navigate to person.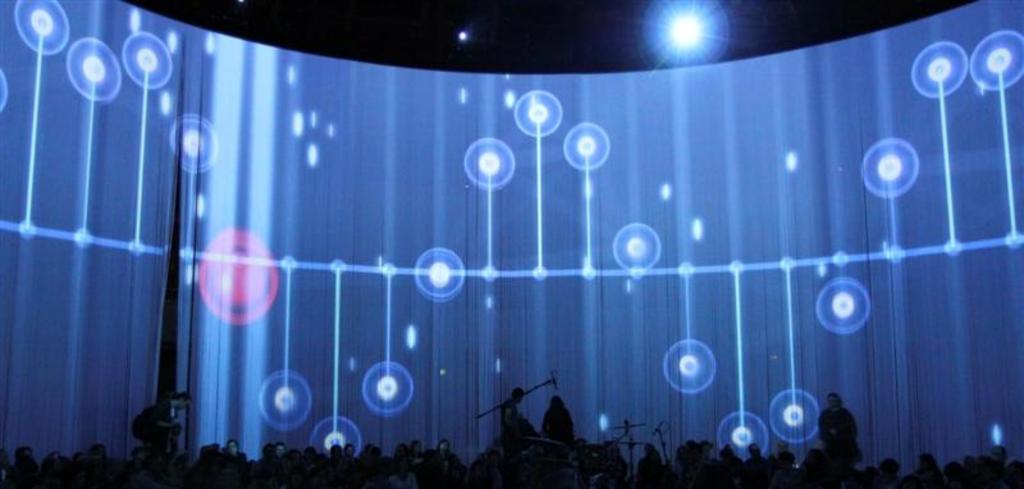
Navigation target: <region>502, 381, 522, 453</region>.
